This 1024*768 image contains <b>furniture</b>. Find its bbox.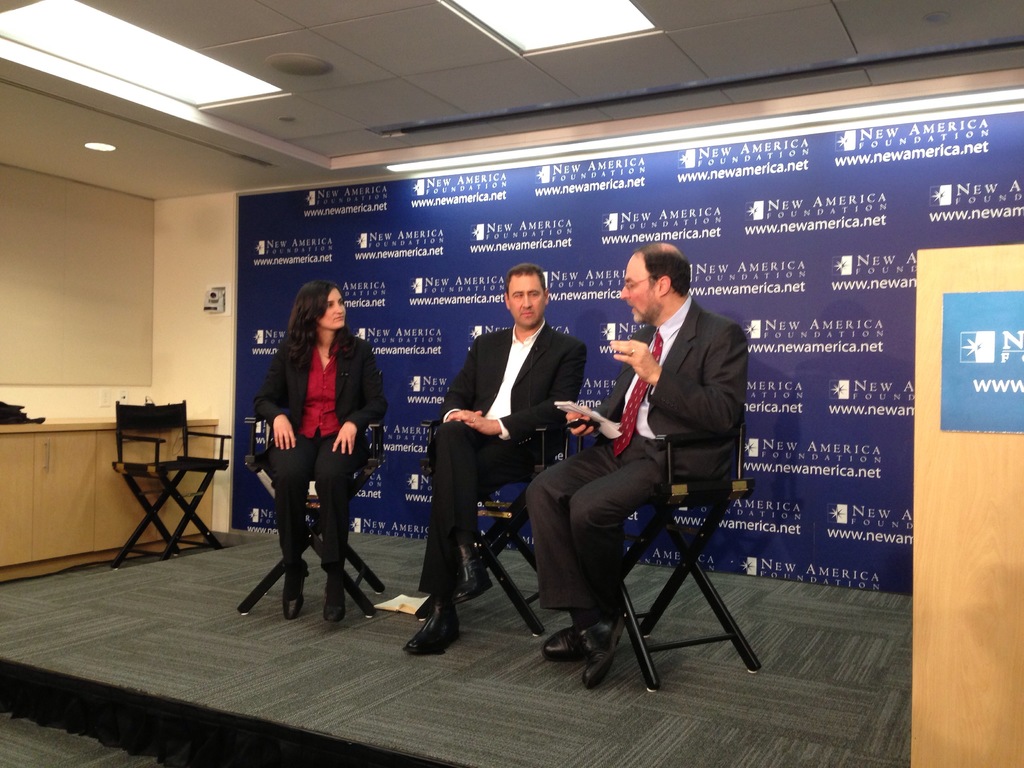
locate(908, 246, 1023, 767).
